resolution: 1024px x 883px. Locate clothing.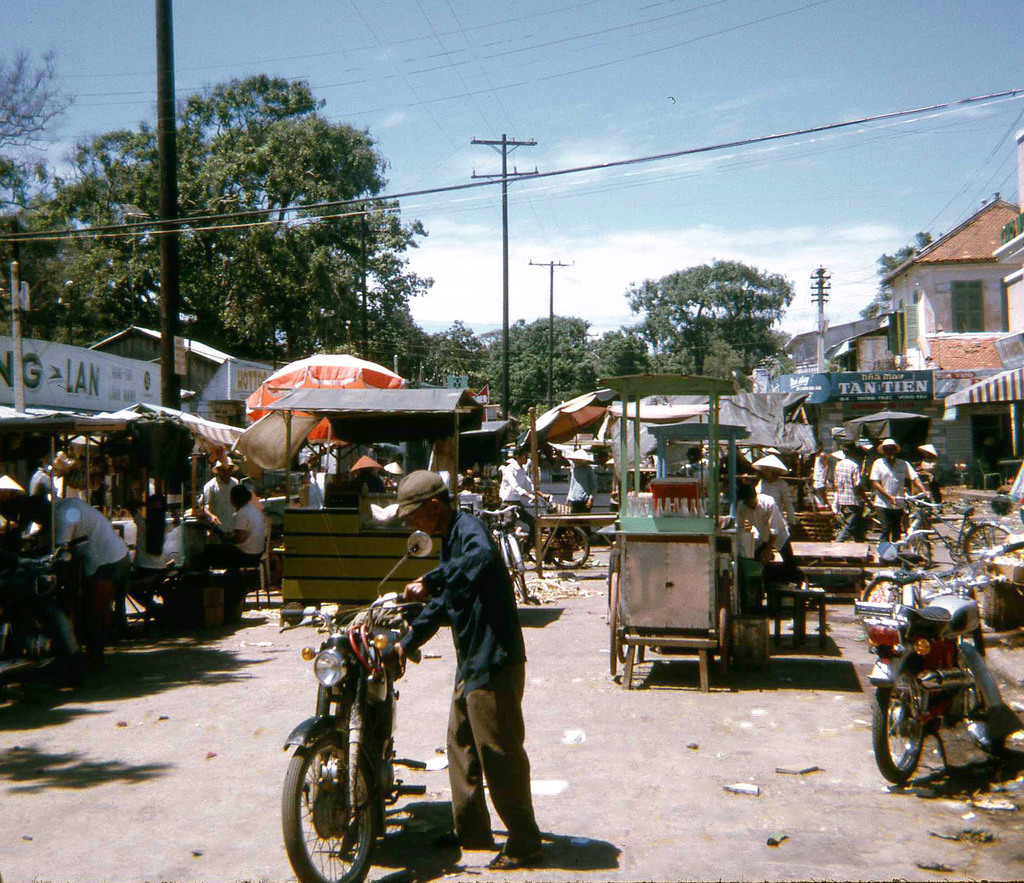
(x1=755, y1=477, x2=795, y2=524).
